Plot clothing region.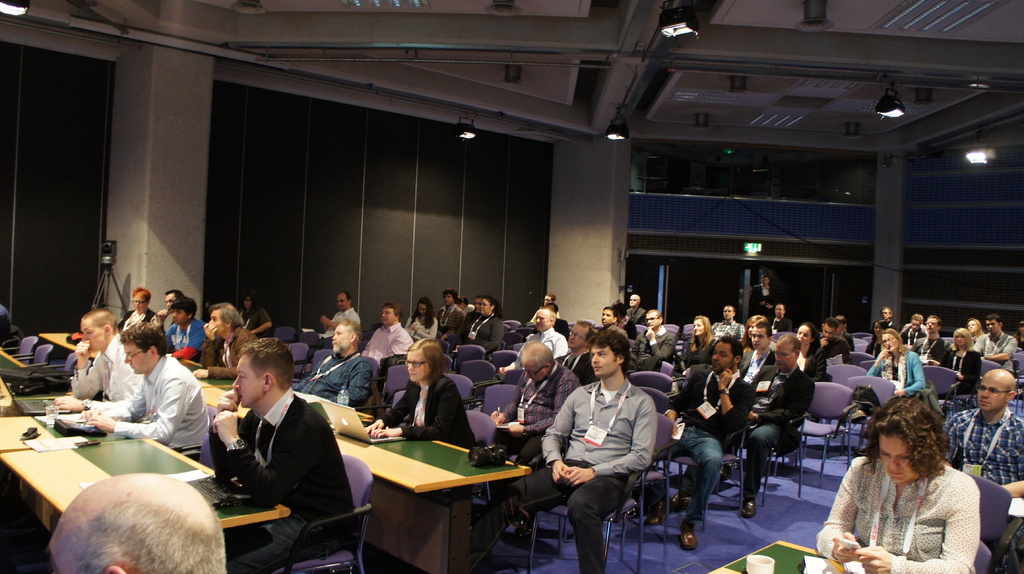
Plotted at bbox(909, 334, 952, 362).
